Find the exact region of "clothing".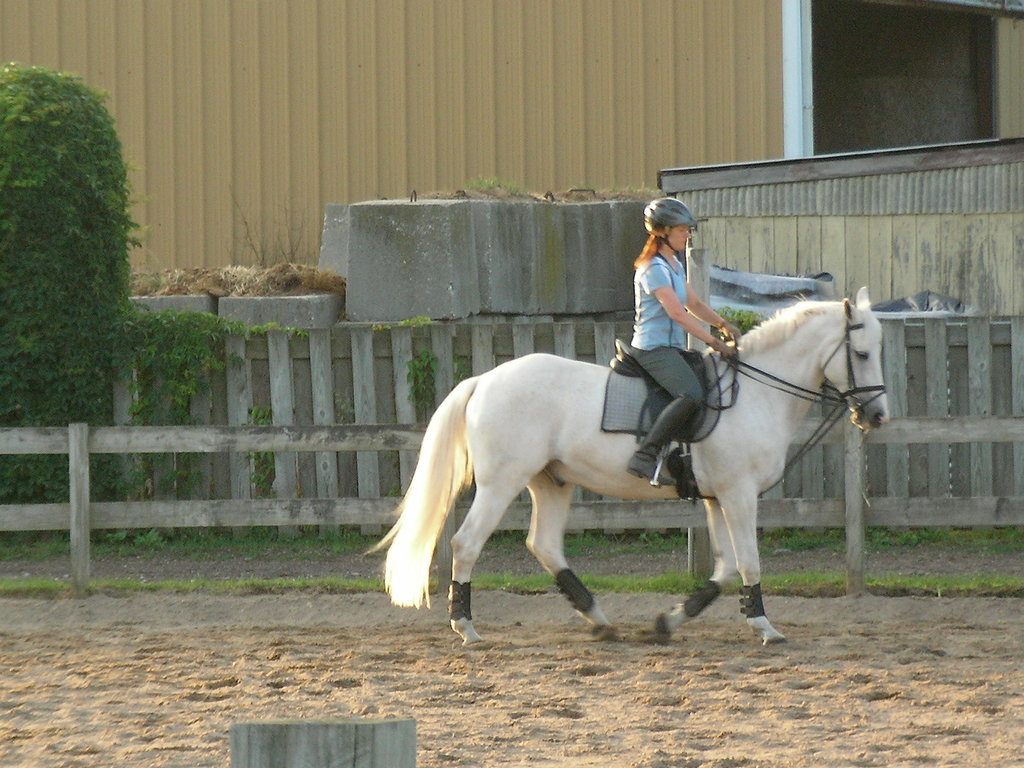
Exact region: x1=627 y1=236 x2=713 y2=461.
